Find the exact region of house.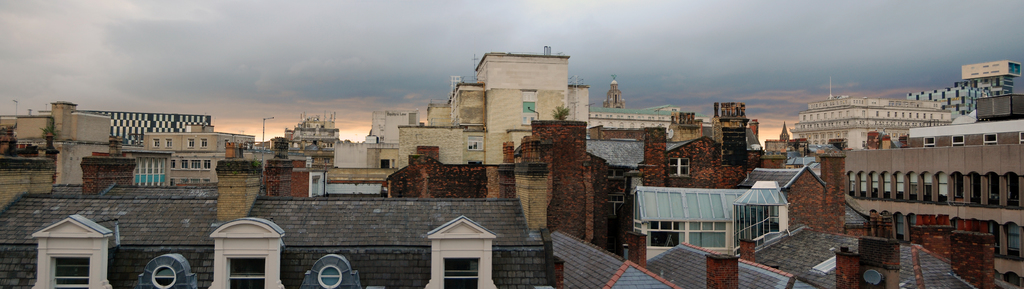
Exact region: detection(520, 96, 847, 256).
